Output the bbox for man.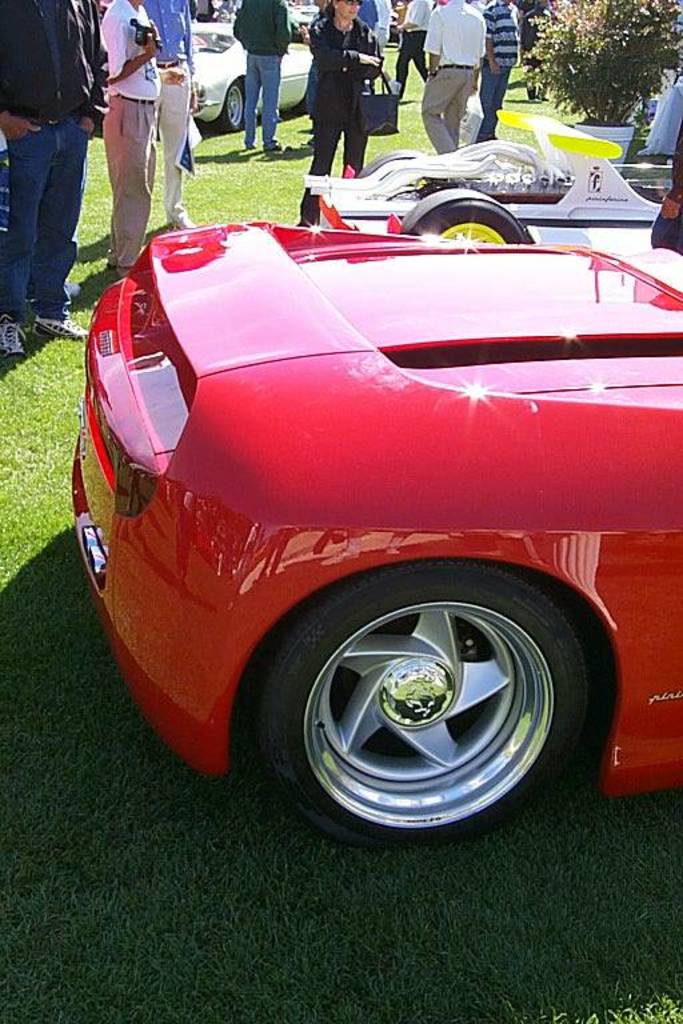
box=[394, 0, 446, 101].
